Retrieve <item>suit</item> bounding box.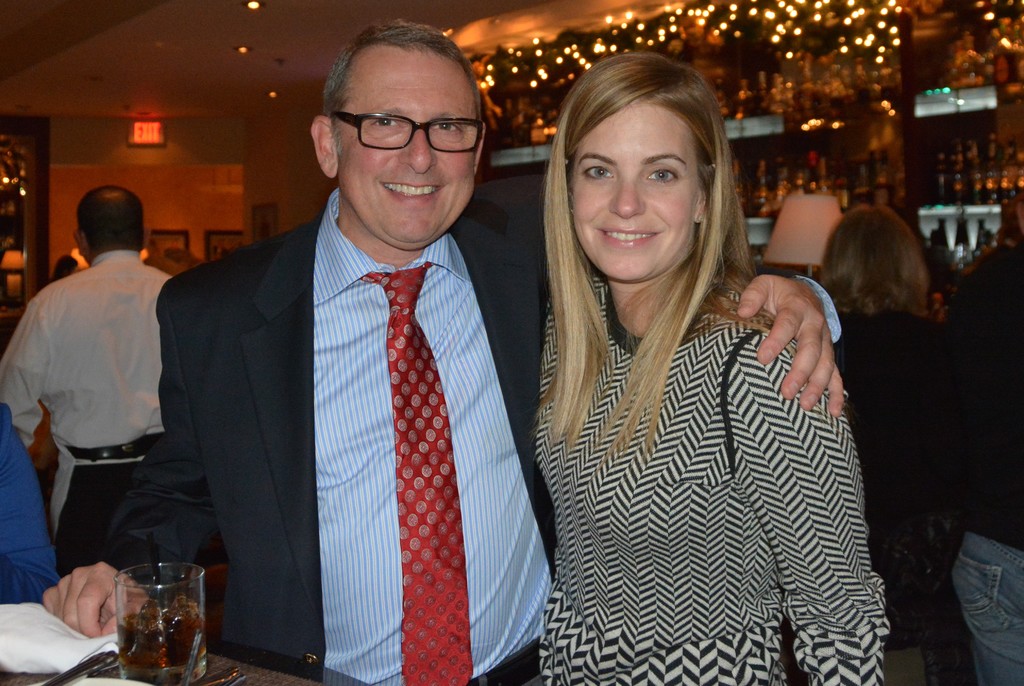
Bounding box: <bbox>97, 180, 843, 685</bbox>.
